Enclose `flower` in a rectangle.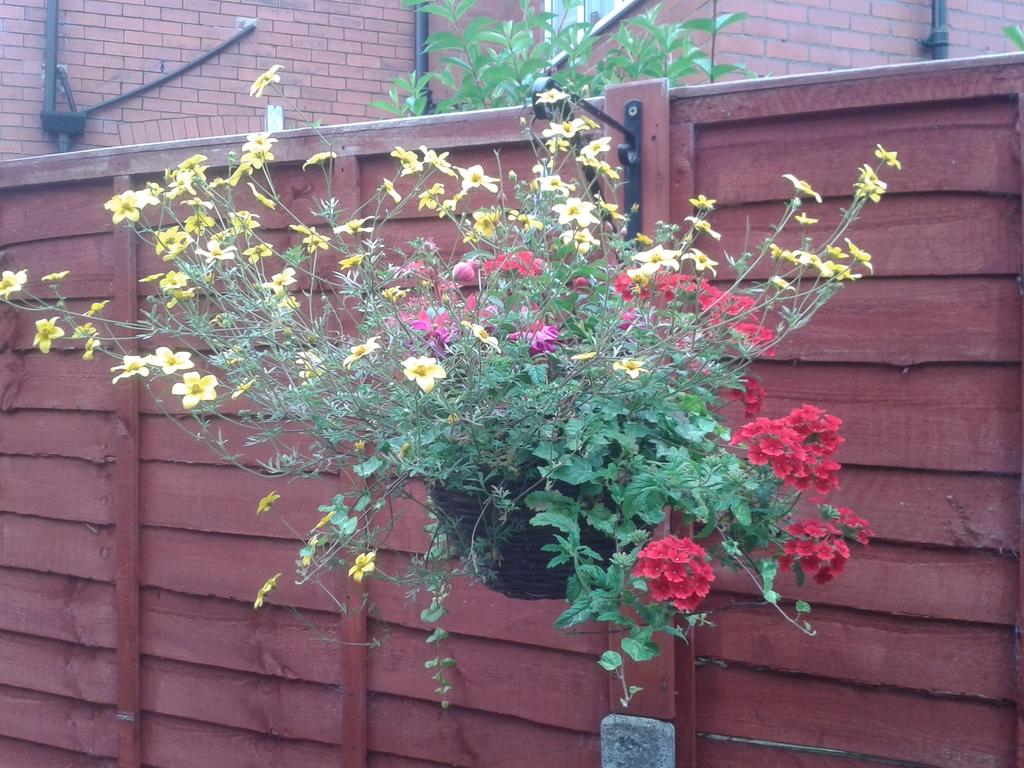
bbox=[250, 61, 280, 98].
